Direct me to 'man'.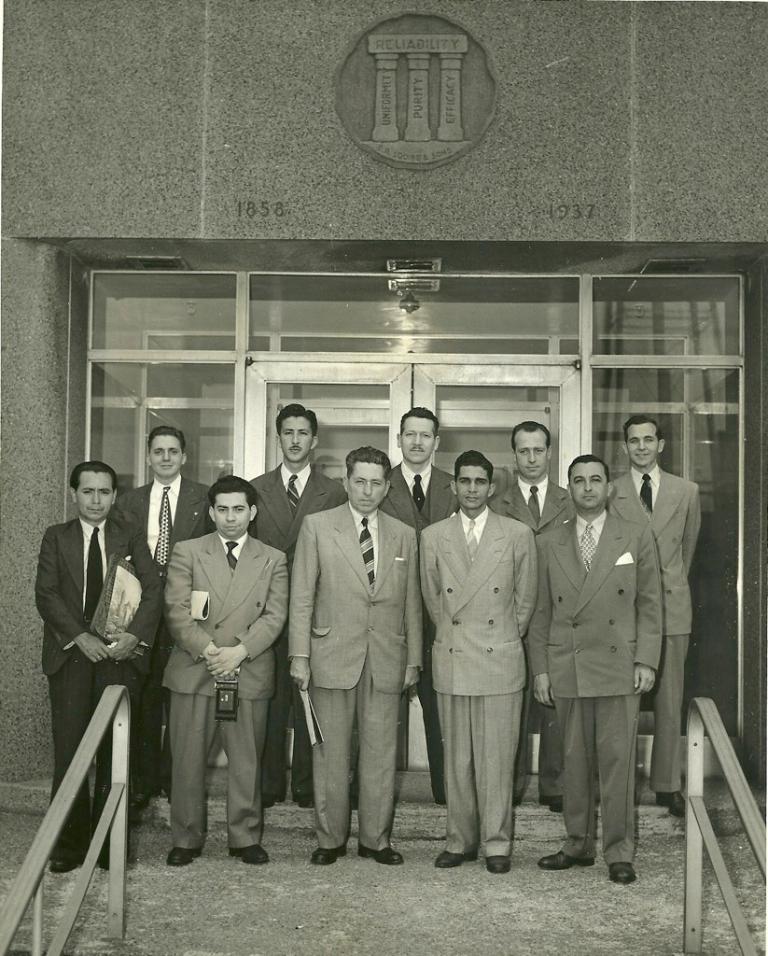
Direction: (left=602, top=416, right=698, bottom=812).
